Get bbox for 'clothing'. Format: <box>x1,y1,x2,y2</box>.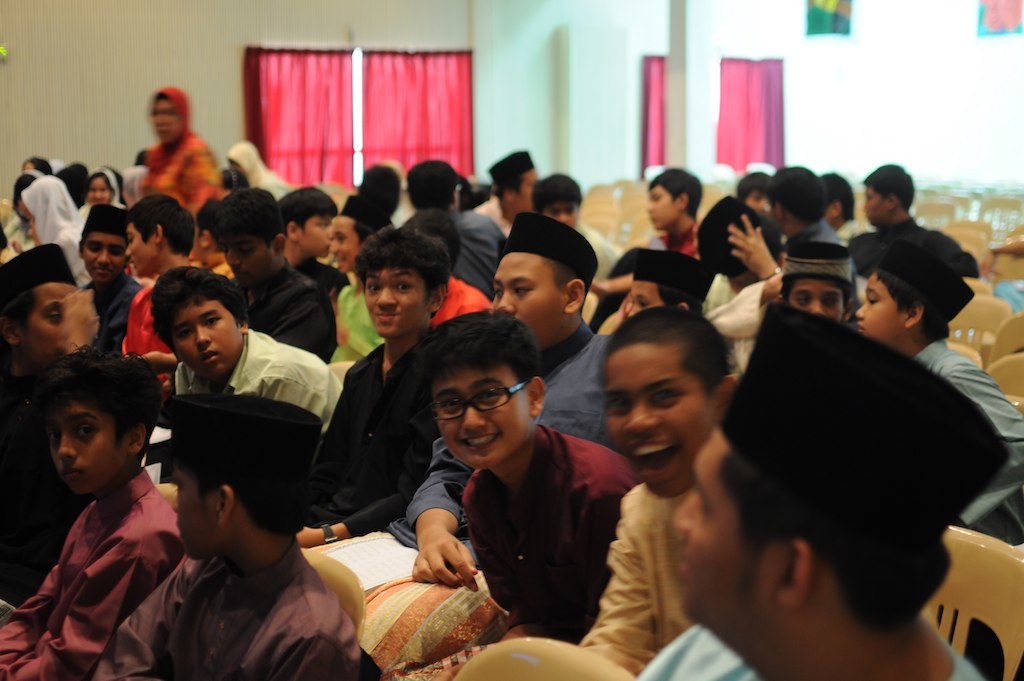
<box>85,274,150,327</box>.
